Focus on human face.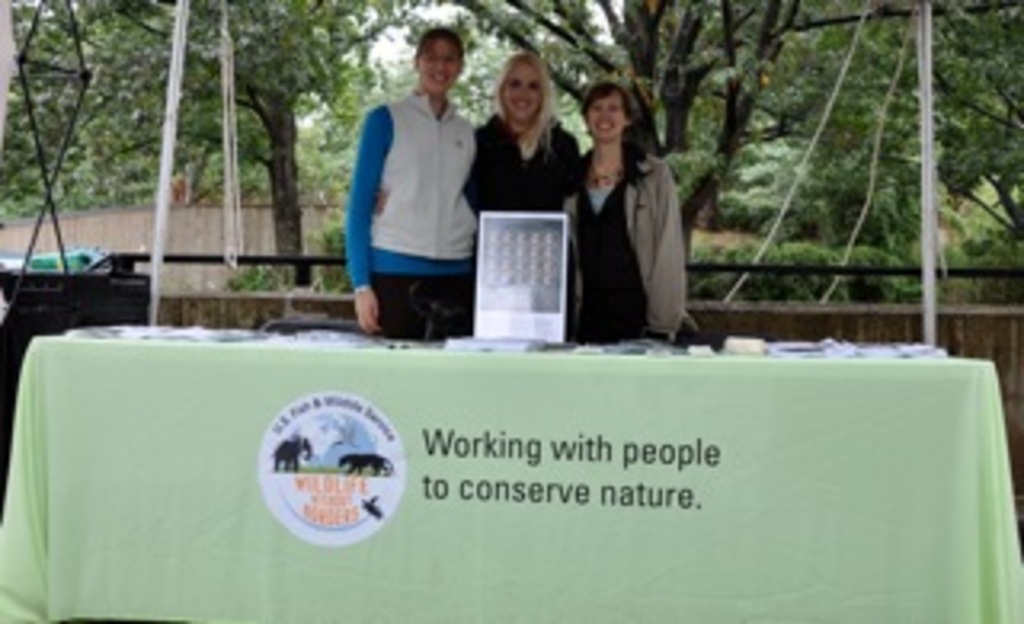
Focused at crop(499, 64, 544, 122).
